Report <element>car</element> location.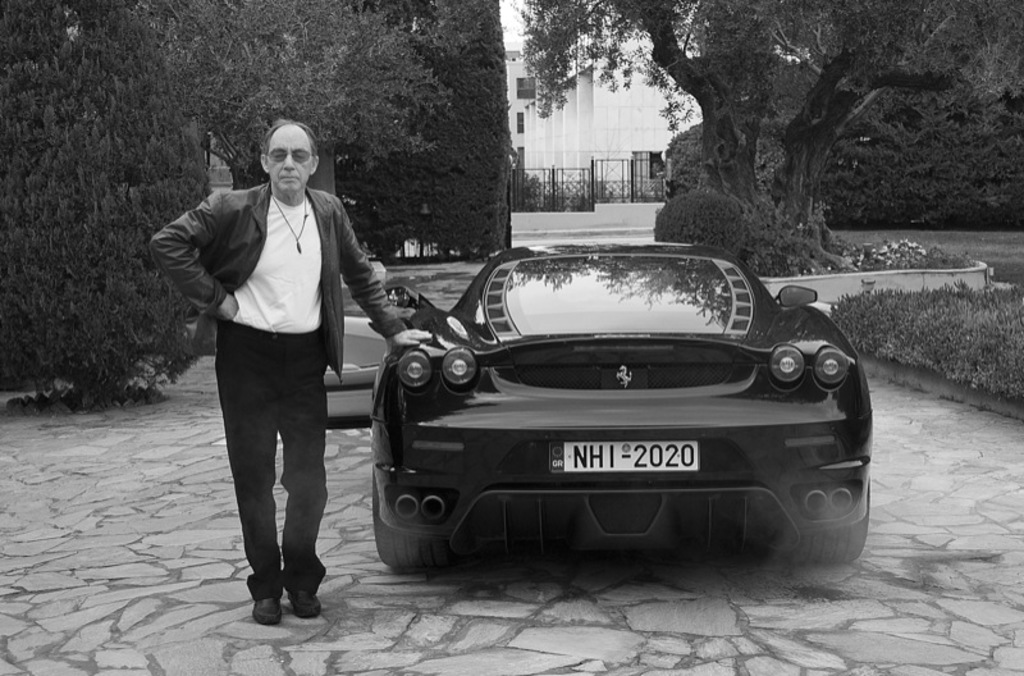
Report: {"x1": 352, "y1": 232, "x2": 870, "y2": 574}.
